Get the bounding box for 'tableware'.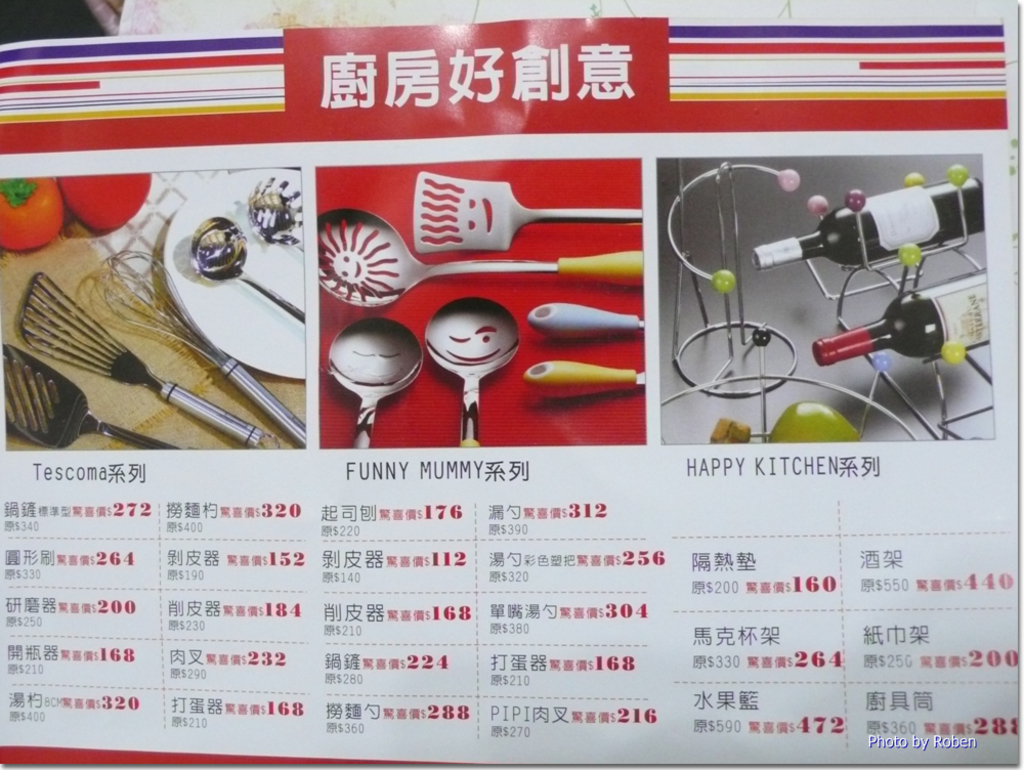
(x1=754, y1=175, x2=984, y2=265).
